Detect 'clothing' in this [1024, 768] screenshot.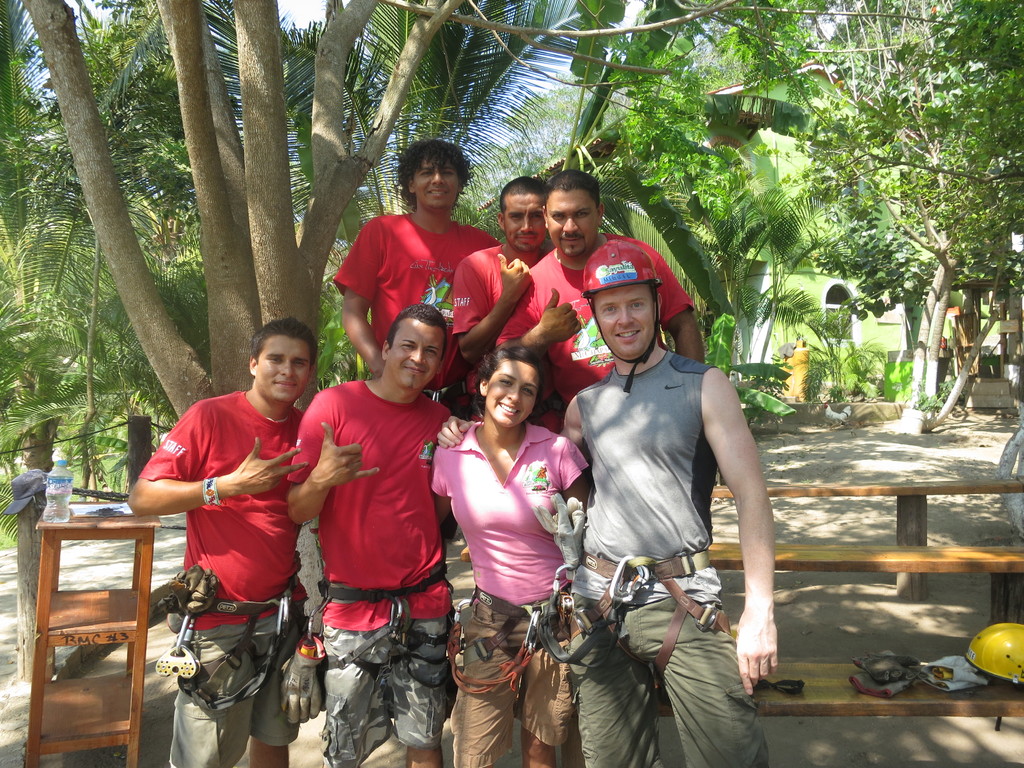
Detection: (left=148, top=371, right=310, bottom=682).
